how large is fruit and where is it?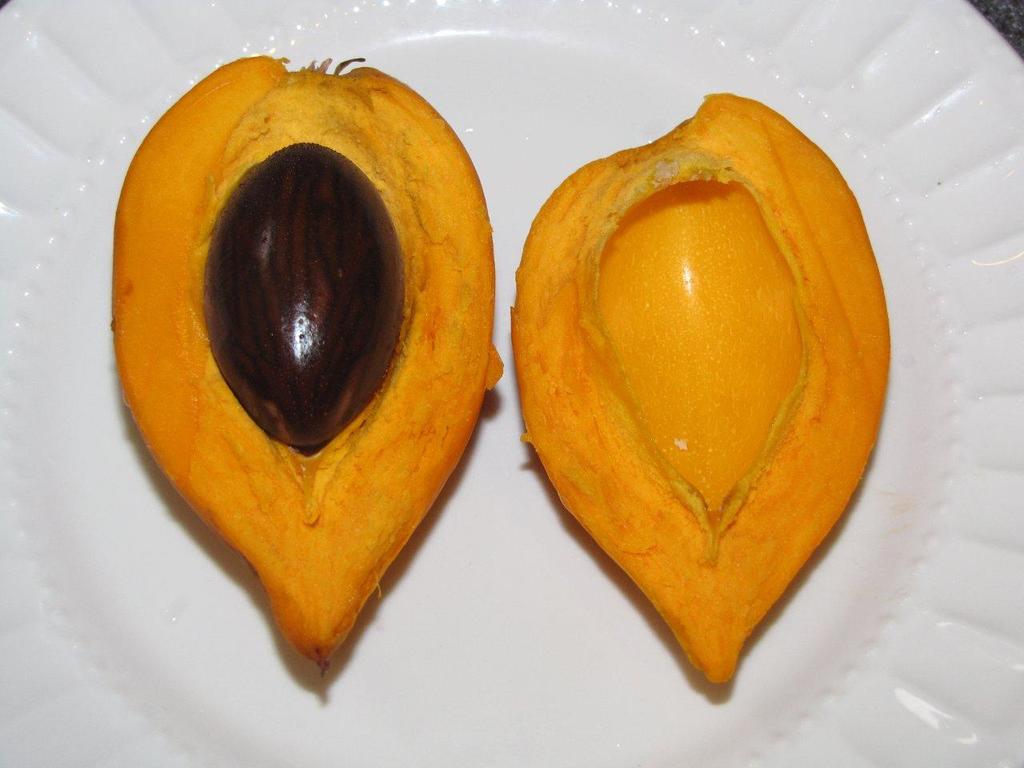
Bounding box: region(510, 94, 894, 684).
